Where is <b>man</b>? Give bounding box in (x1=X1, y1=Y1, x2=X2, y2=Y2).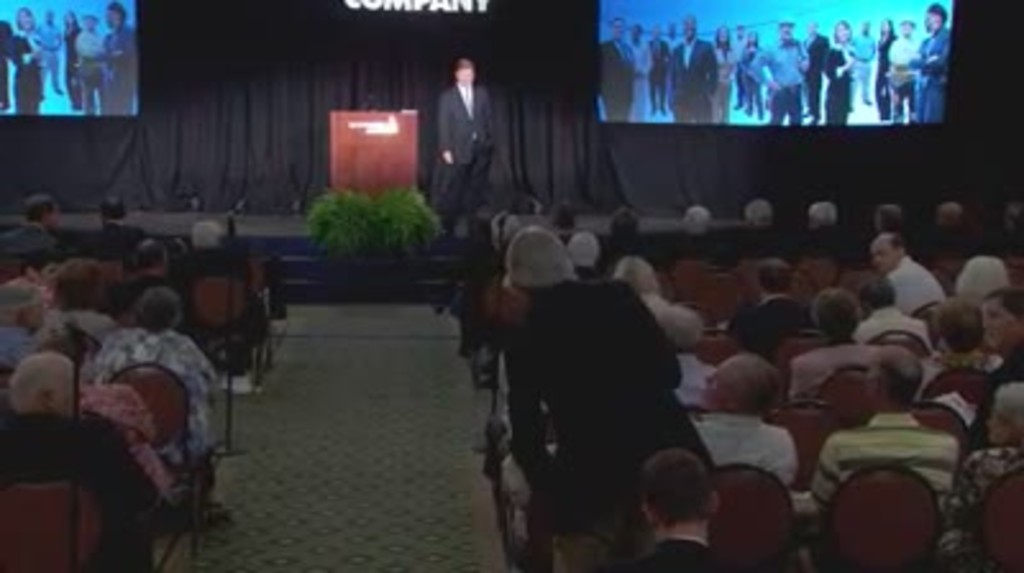
(x1=655, y1=23, x2=676, y2=105).
